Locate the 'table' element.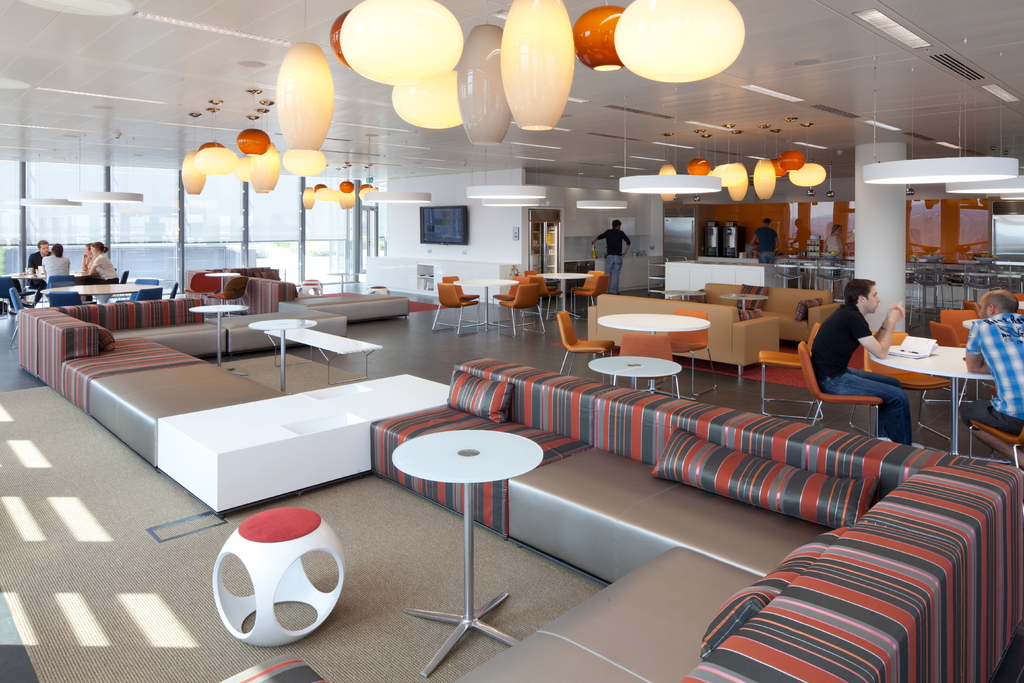
Element bbox: (x1=265, y1=329, x2=385, y2=383).
